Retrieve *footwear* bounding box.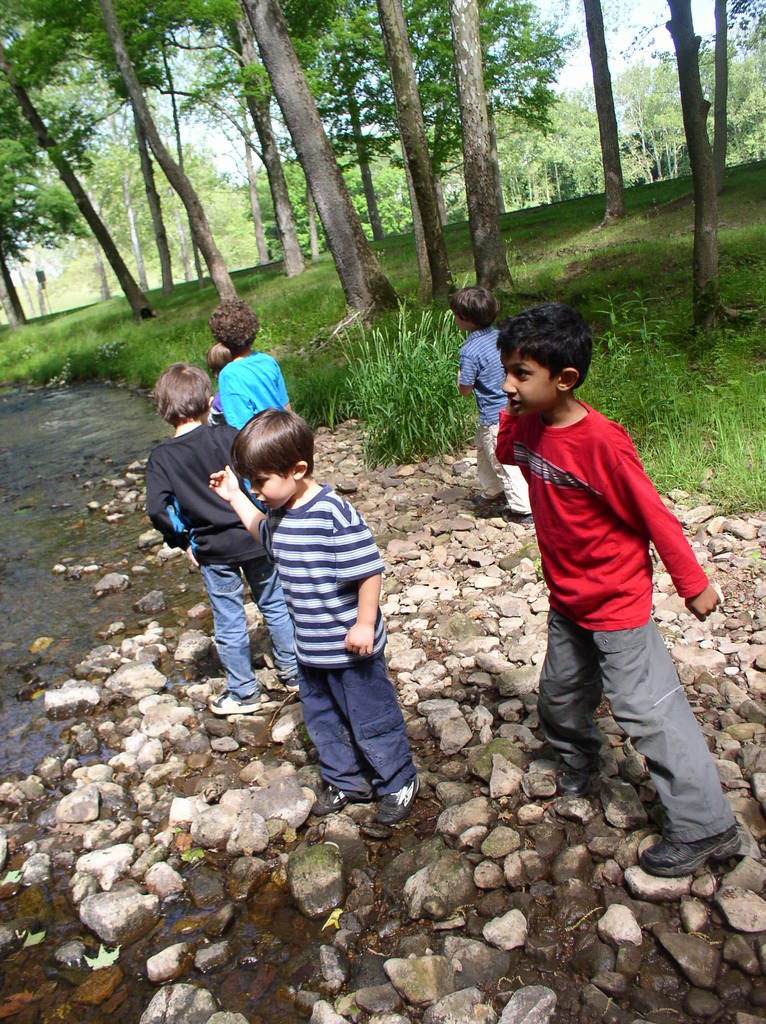
Bounding box: box=[497, 507, 537, 529].
